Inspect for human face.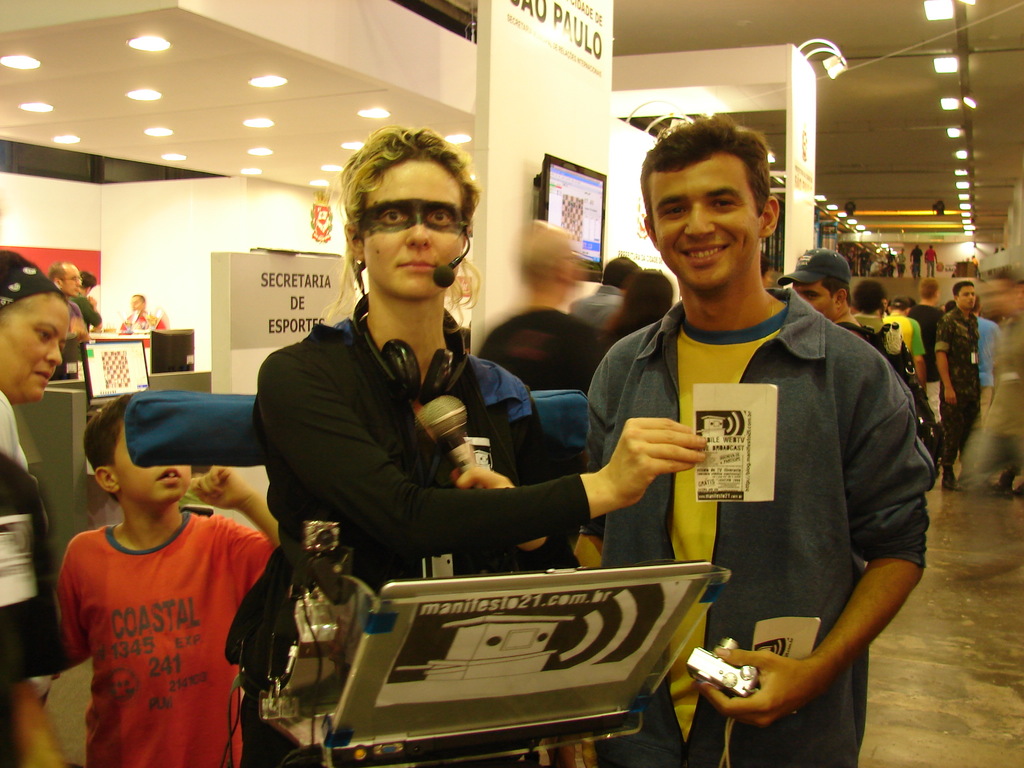
Inspection: crop(56, 262, 80, 301).
